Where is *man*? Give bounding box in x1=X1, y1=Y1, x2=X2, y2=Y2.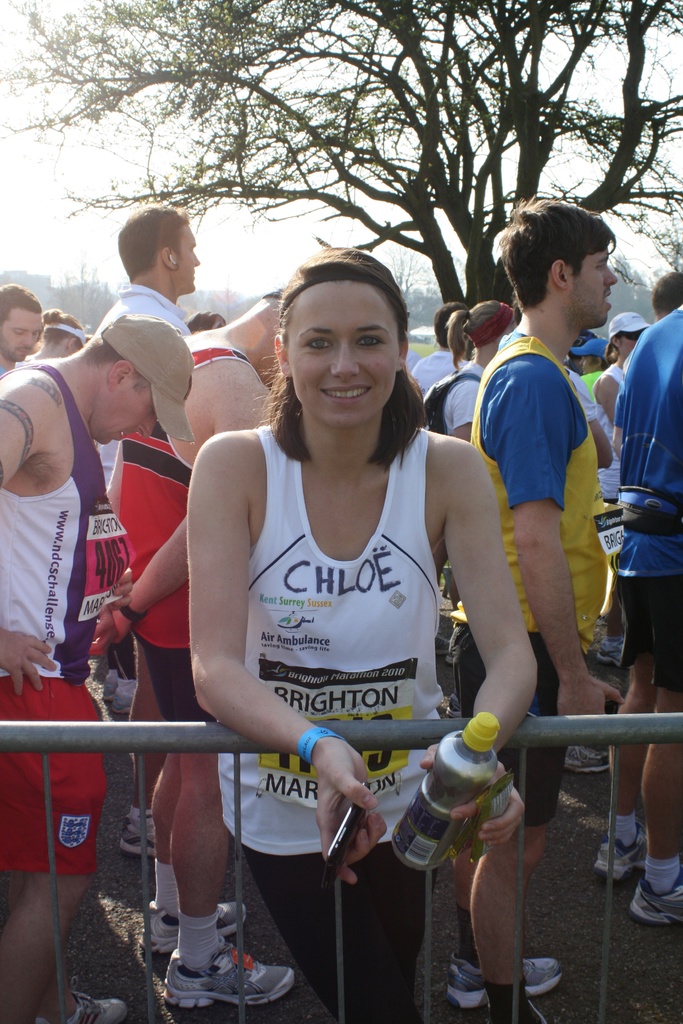
x1=0, y1=308, x2=204, y2=1017.
